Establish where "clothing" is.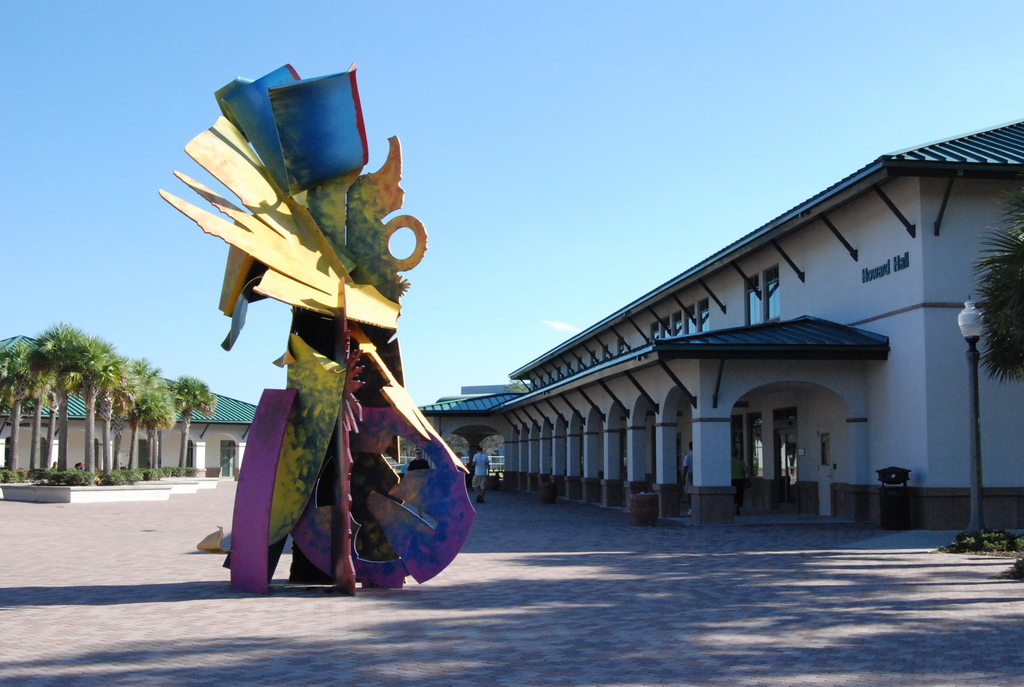
Established at (471, 452, 490, 486).
